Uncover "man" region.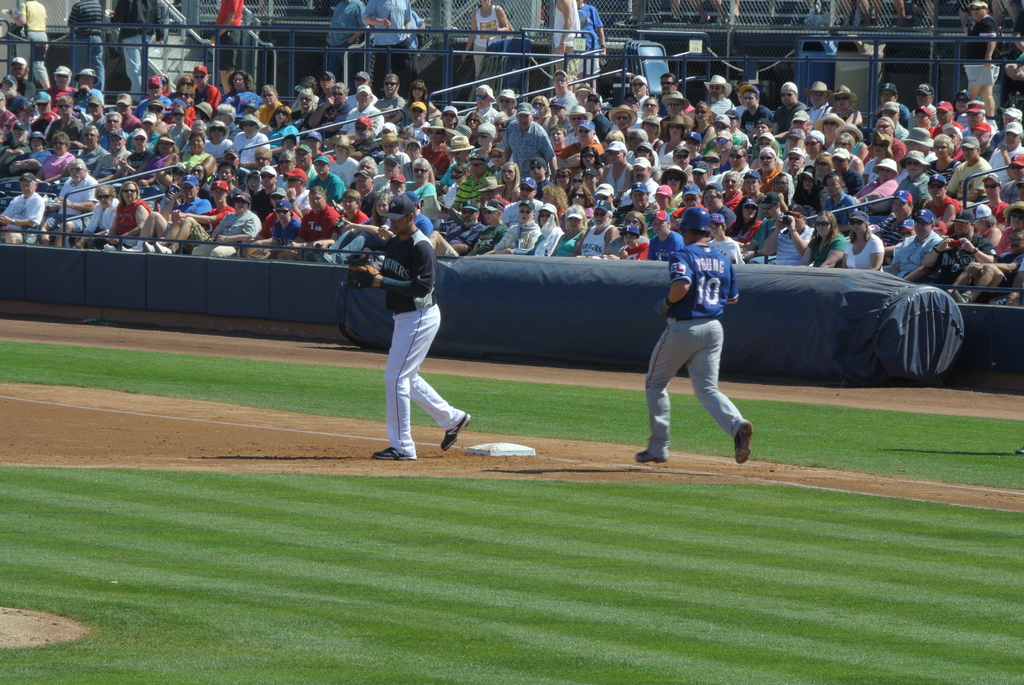
Uncovered: BBox(0, 171, 44, 246).
